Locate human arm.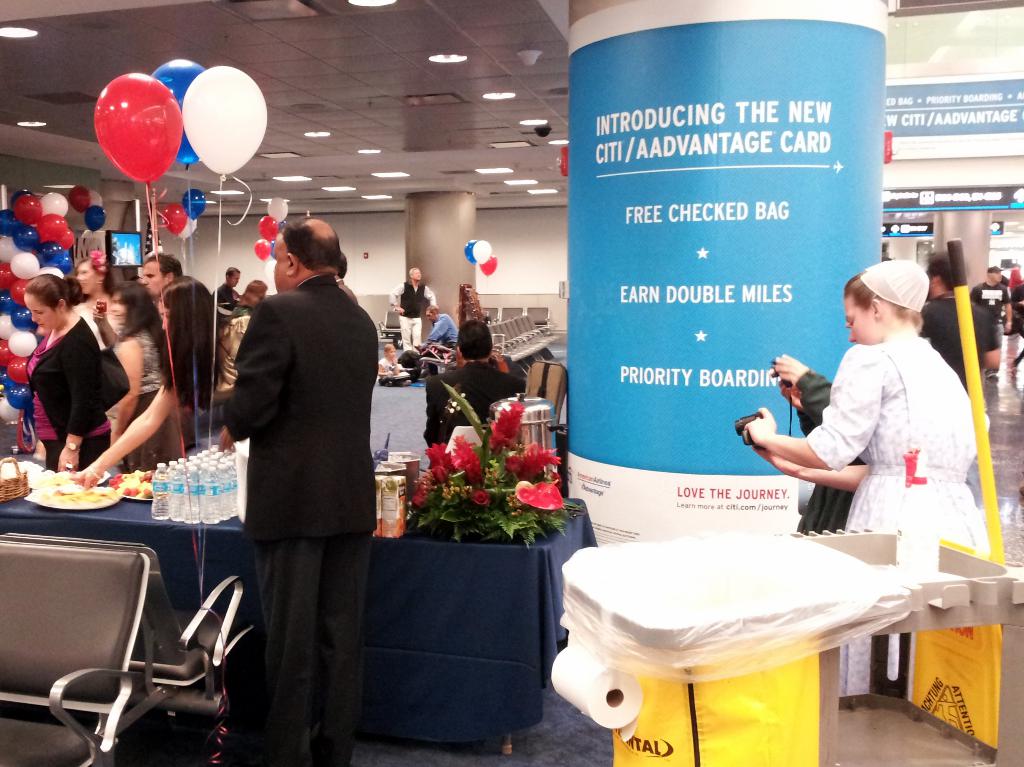
Bounding box: detection(109, 341, 151, 460).
